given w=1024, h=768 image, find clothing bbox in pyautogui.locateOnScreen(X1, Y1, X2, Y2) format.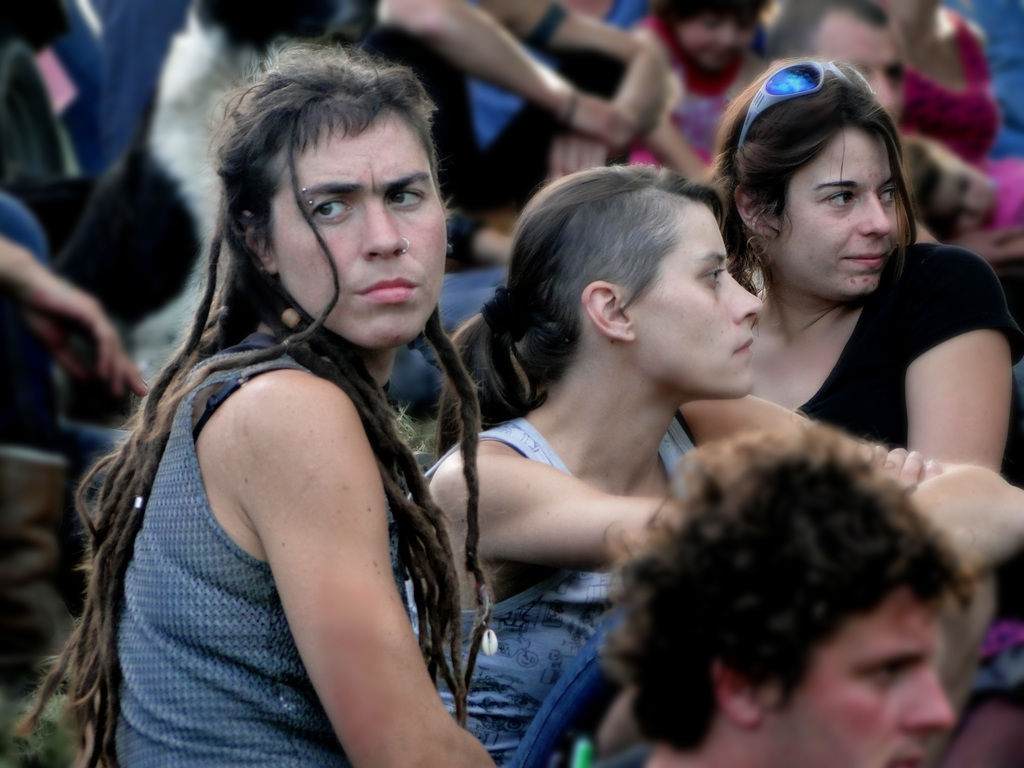
pyautogui.locateOnScreen(404, 405, 703, 767).
